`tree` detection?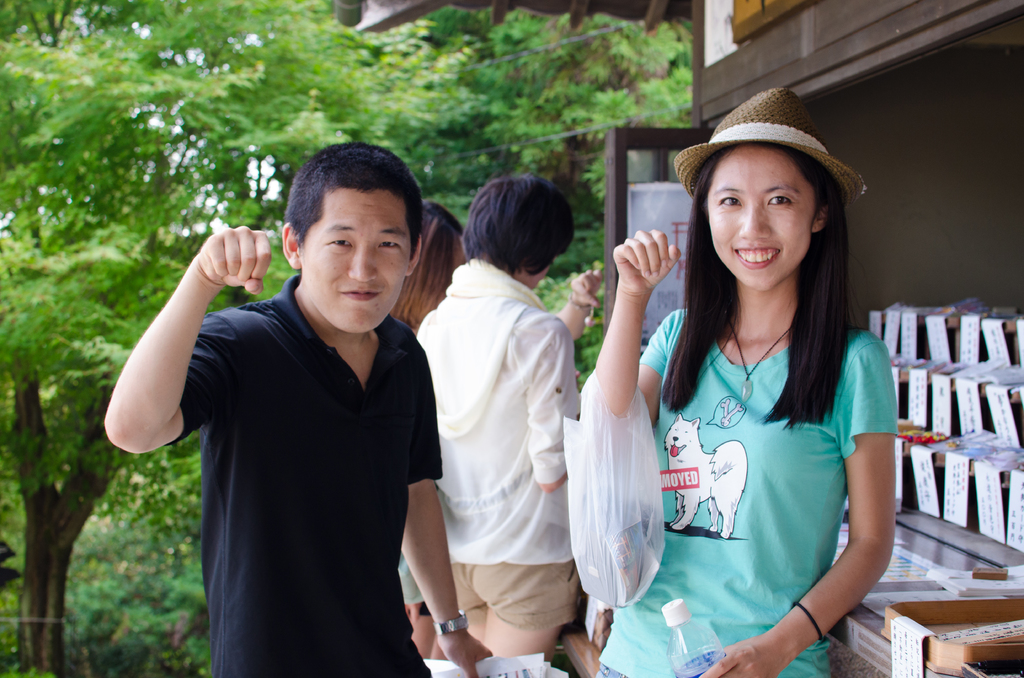
<box>394,9,698,385</box>
